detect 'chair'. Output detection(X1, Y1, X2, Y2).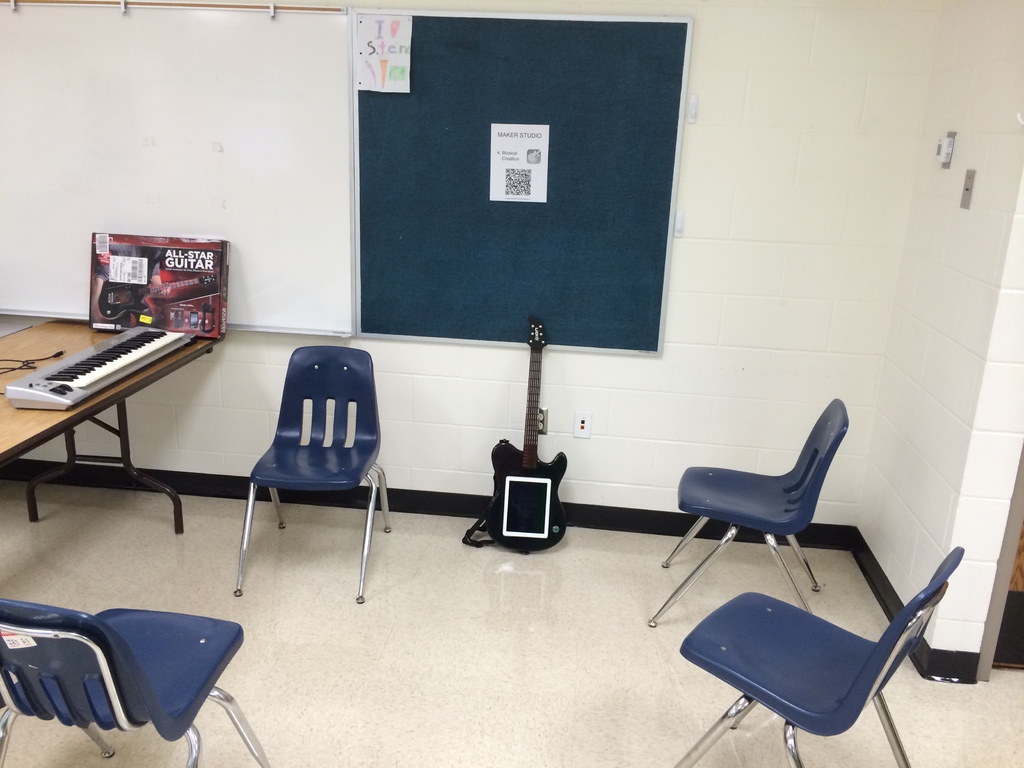
detection(645, 394, 851, 628).
